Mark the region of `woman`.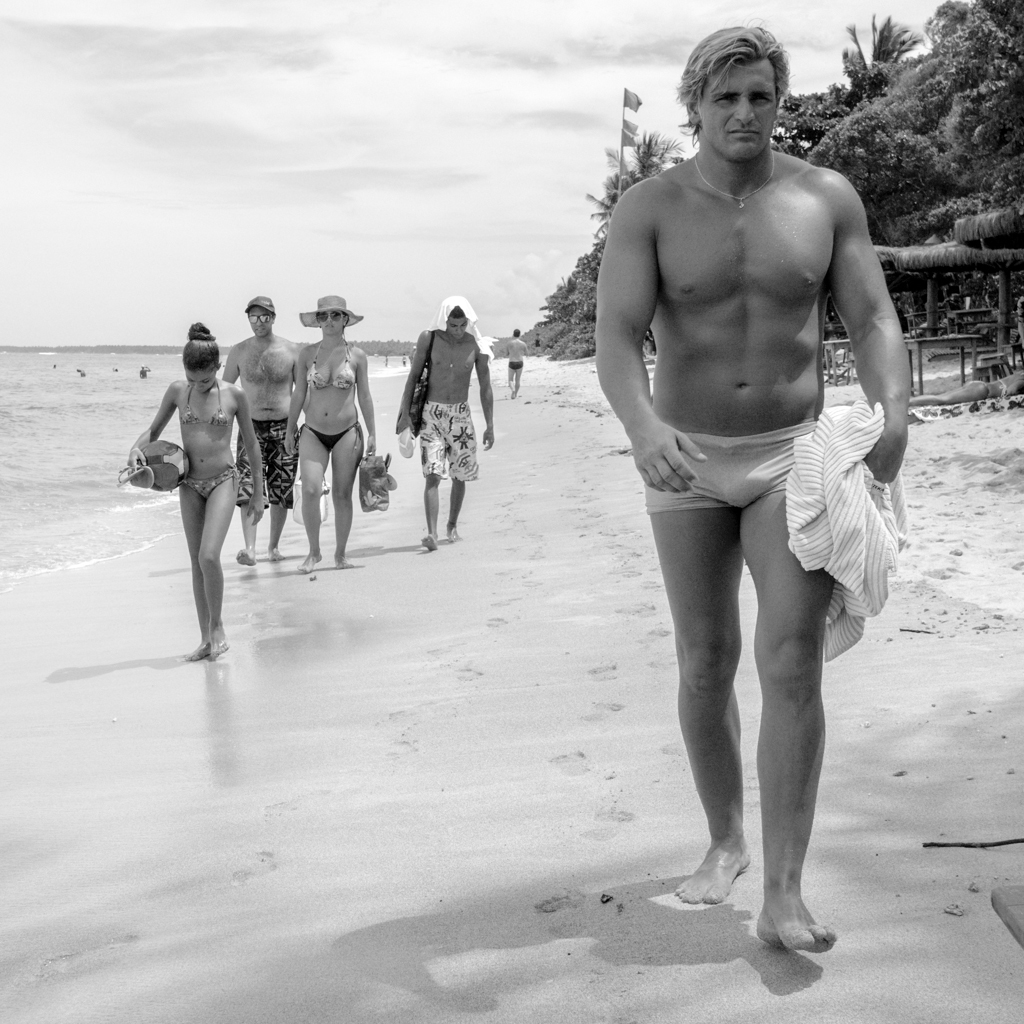
Region: {"x1": 281, "y1": 293, "x2": 378, "y2": 568}.
